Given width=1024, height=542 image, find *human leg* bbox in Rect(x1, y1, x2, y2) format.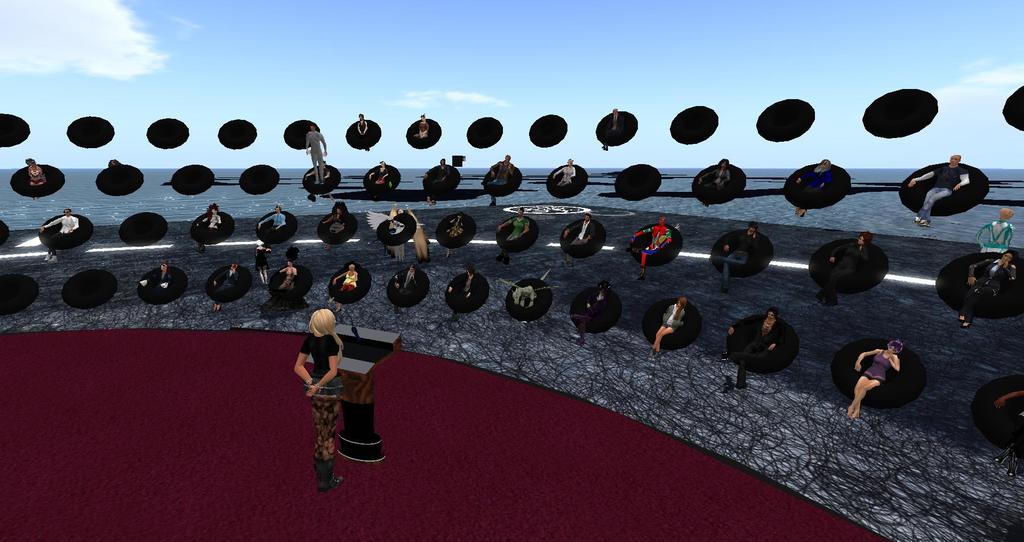
Rect(847, 372, 878, 422).
